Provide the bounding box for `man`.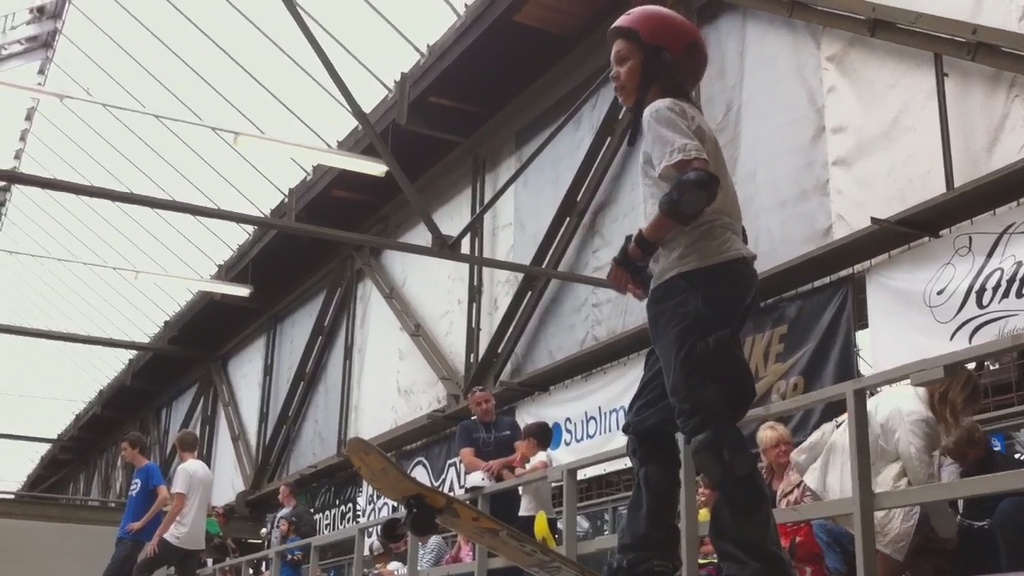
box(109, 430, 166, 575).
